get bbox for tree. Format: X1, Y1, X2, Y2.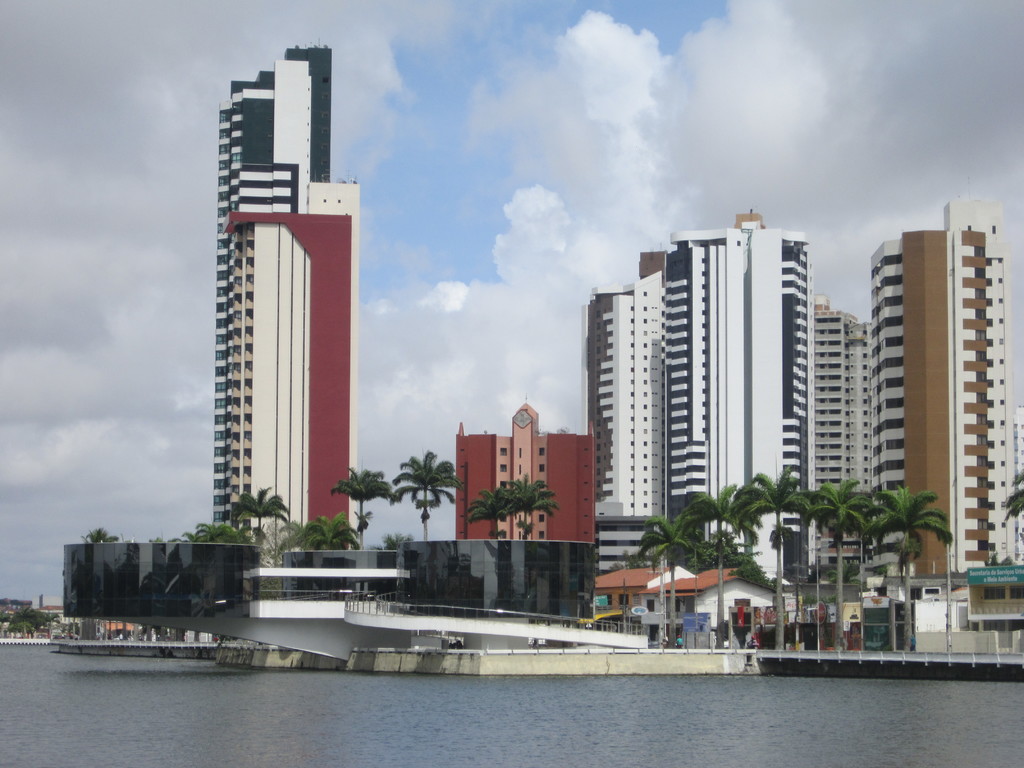
636, 513, 705, 646.
